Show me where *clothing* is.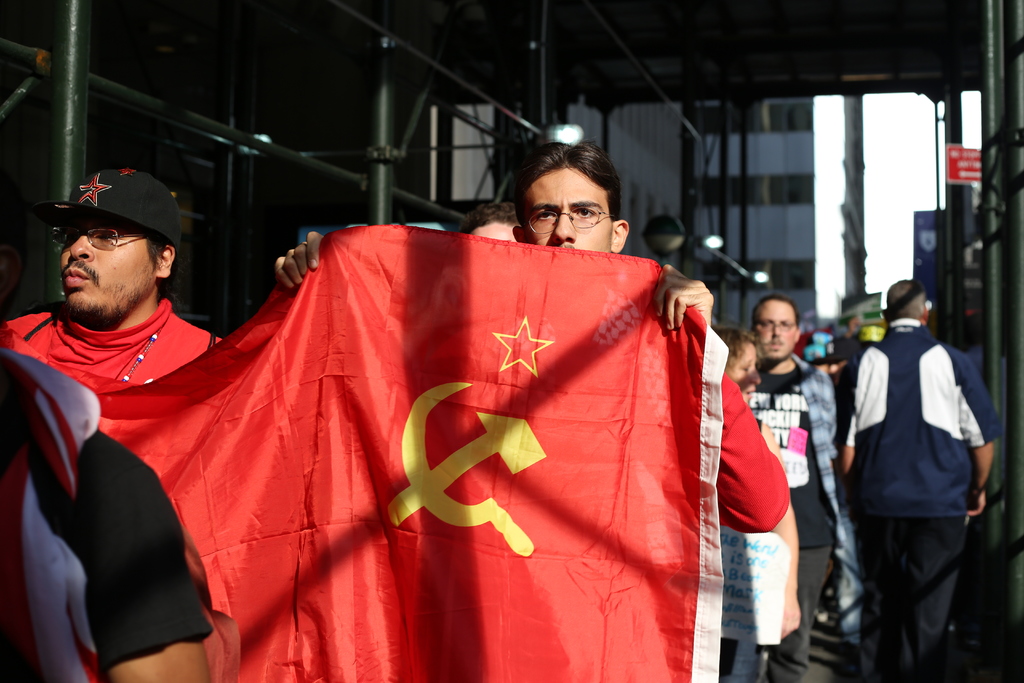
*clothing* is at BBox(748, 416, 764, 431).
